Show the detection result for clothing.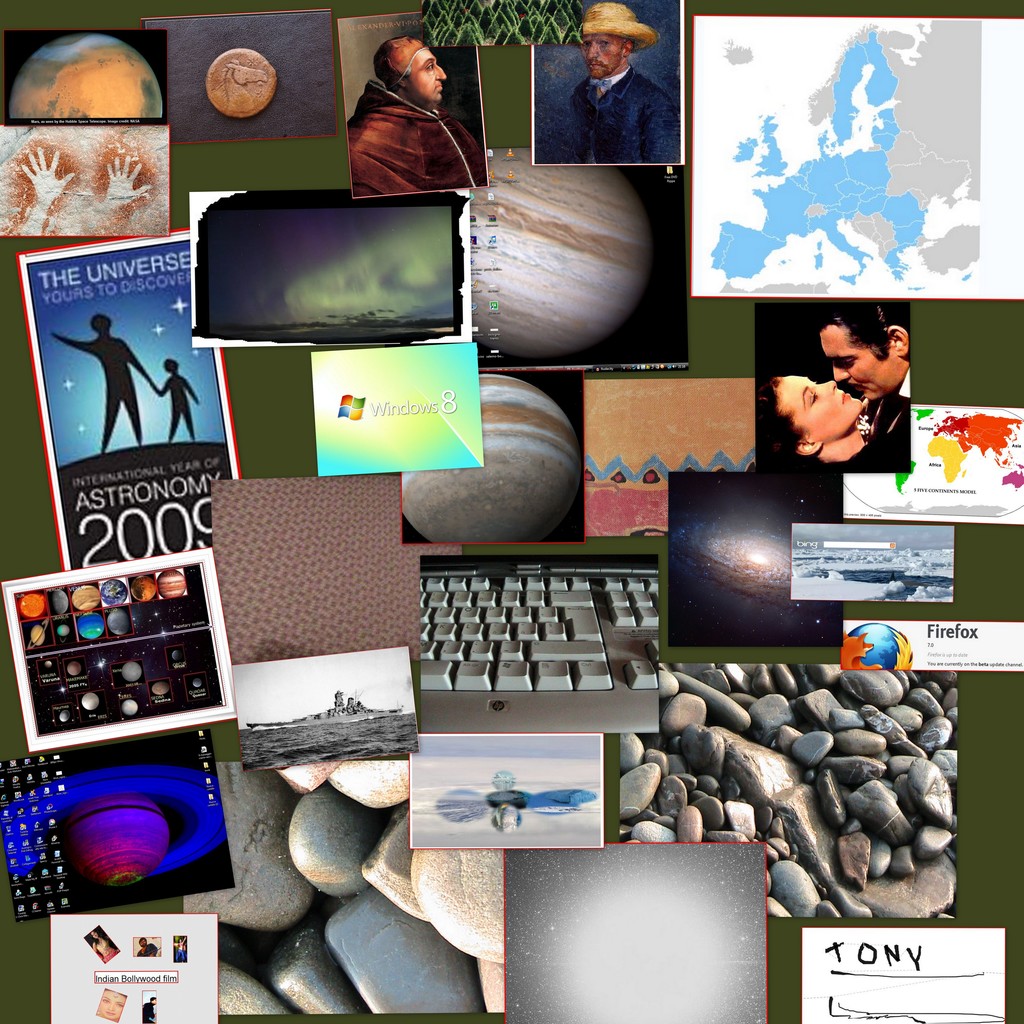
572,64,677,162.
